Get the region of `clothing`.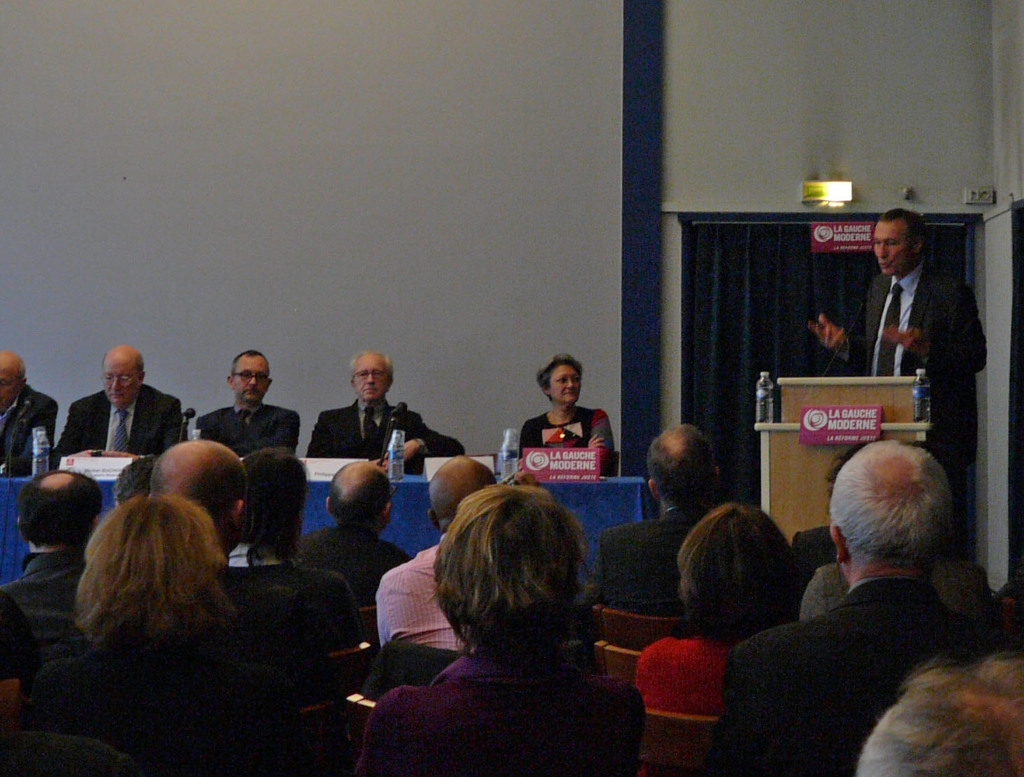
(x1=51, y1=386, x2=186, y2=472).
